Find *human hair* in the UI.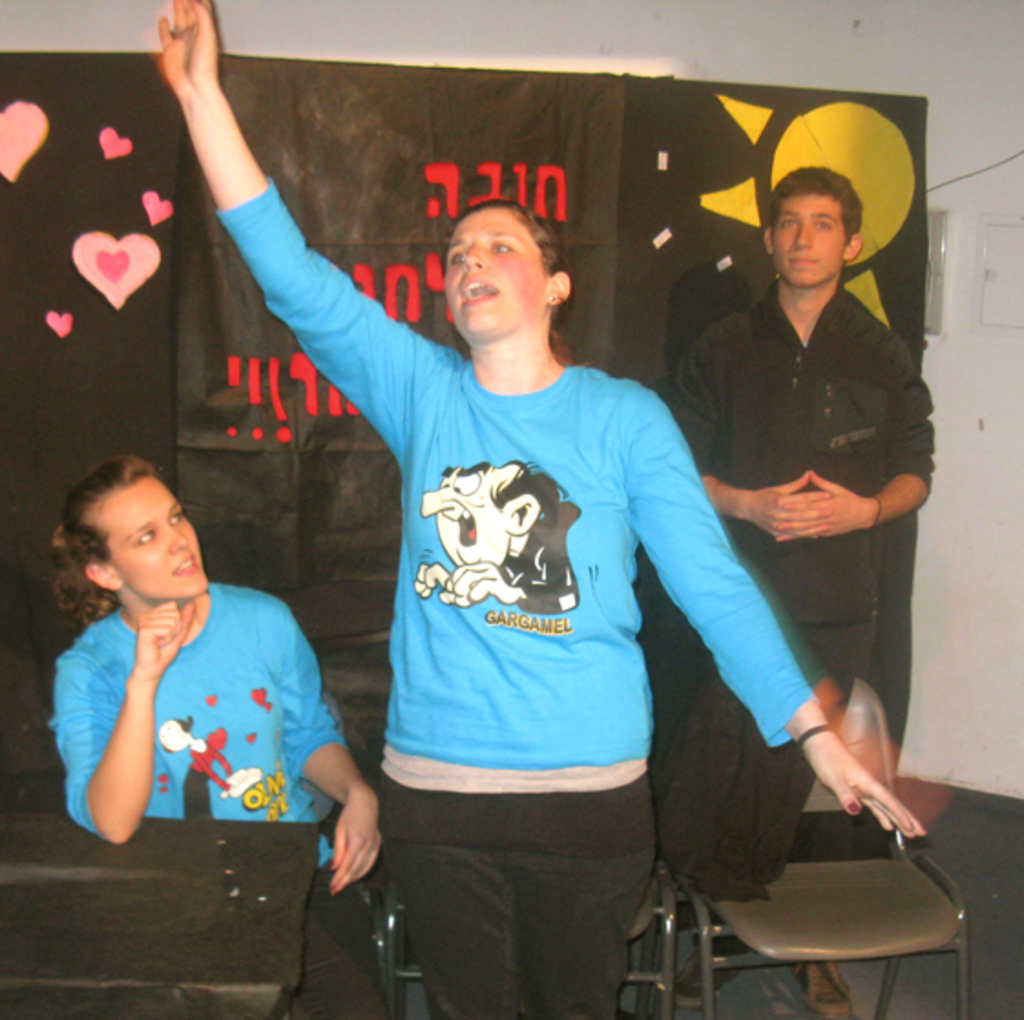
UI element at (left=438, top=193, right=577, bottom=339).
